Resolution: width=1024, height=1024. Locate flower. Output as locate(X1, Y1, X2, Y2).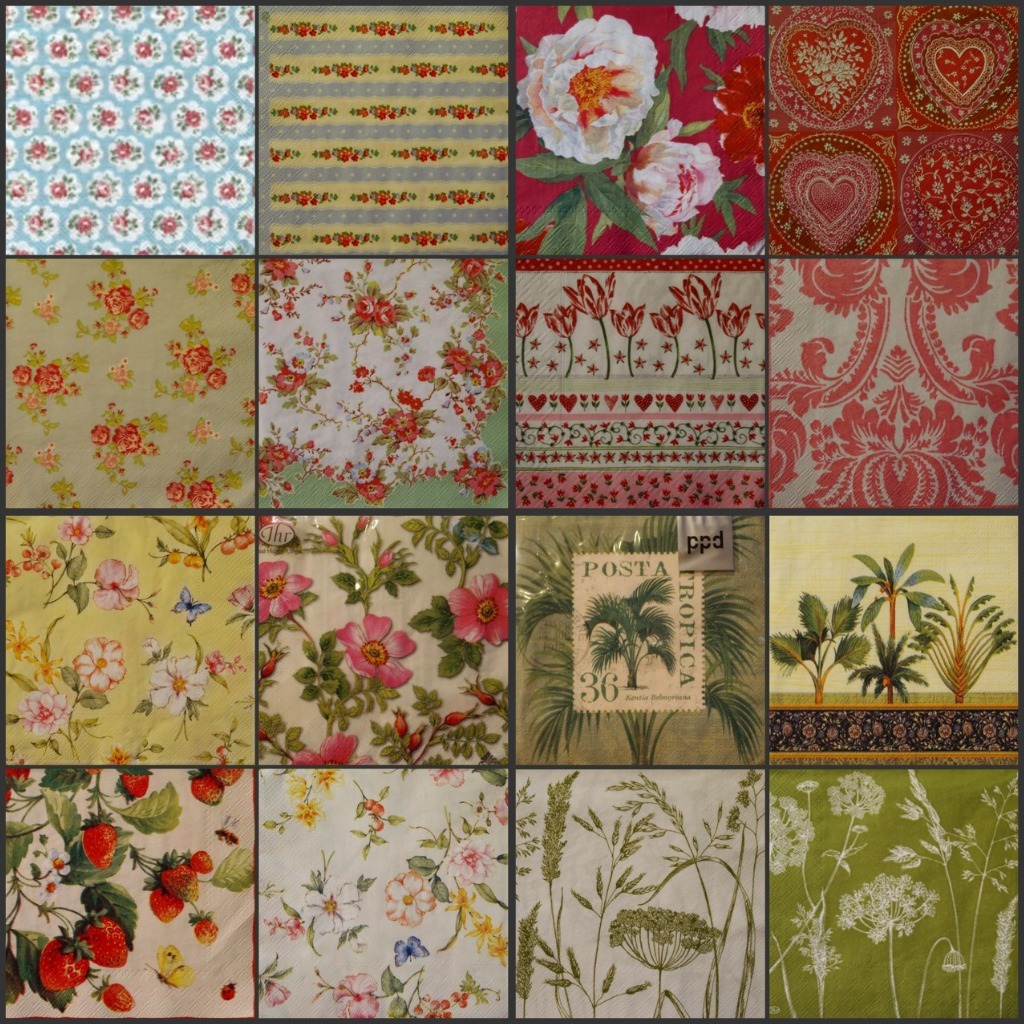
locate(75, 70, 96, 93).
